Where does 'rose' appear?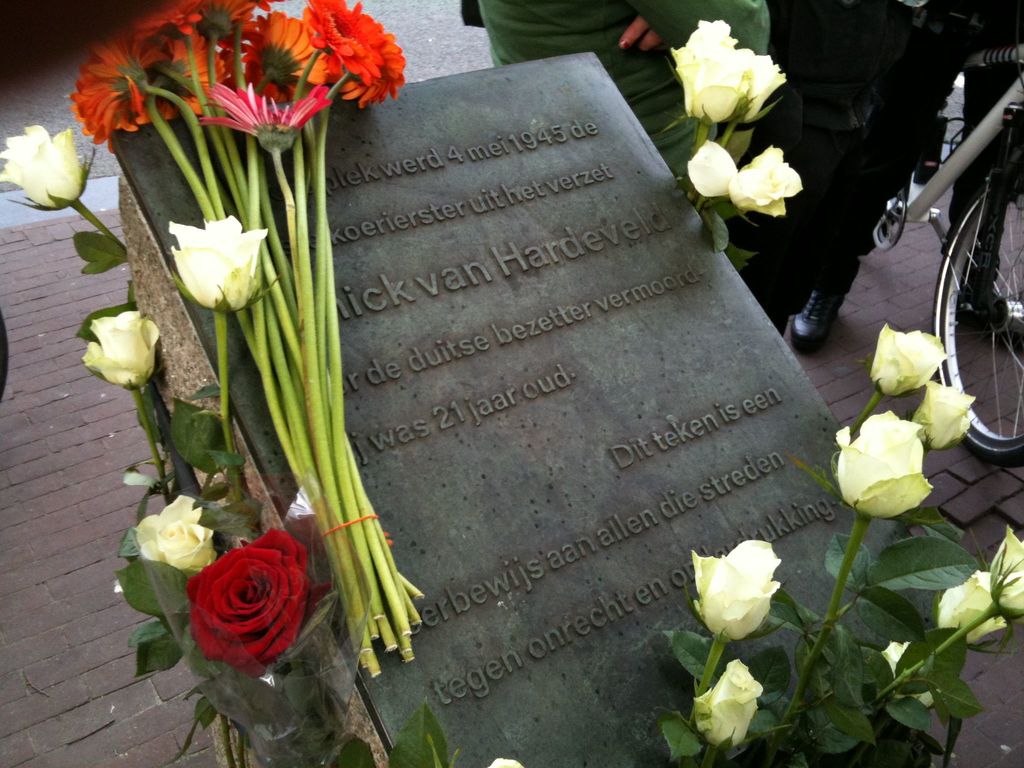
Appears at 186:524:333:678.
